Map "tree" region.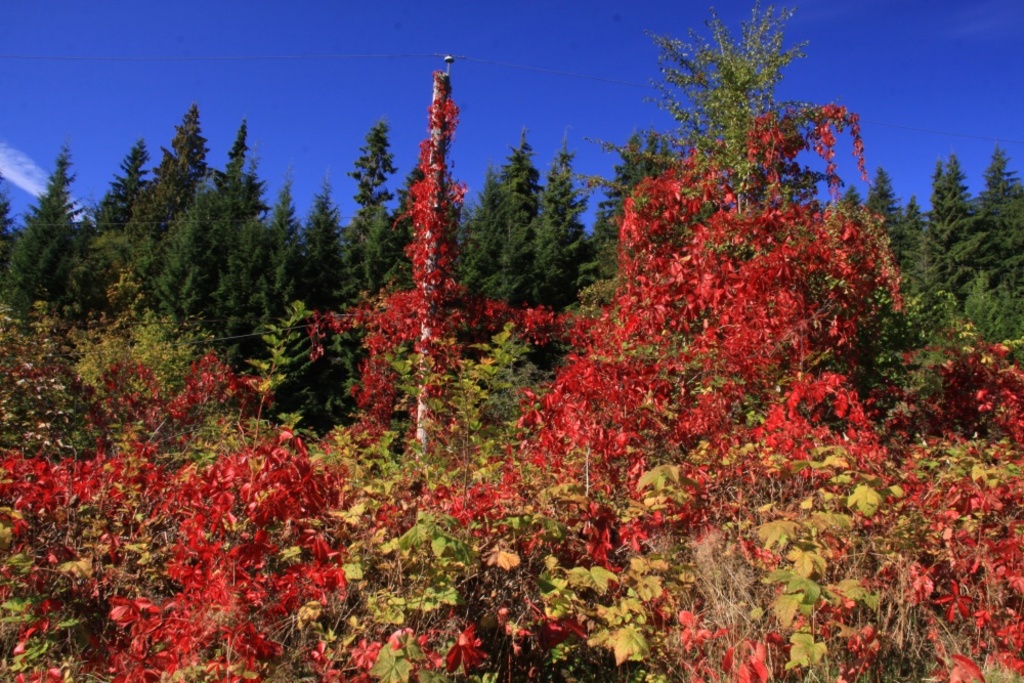
Mapped to select_region(104, 94, 209, 280).
